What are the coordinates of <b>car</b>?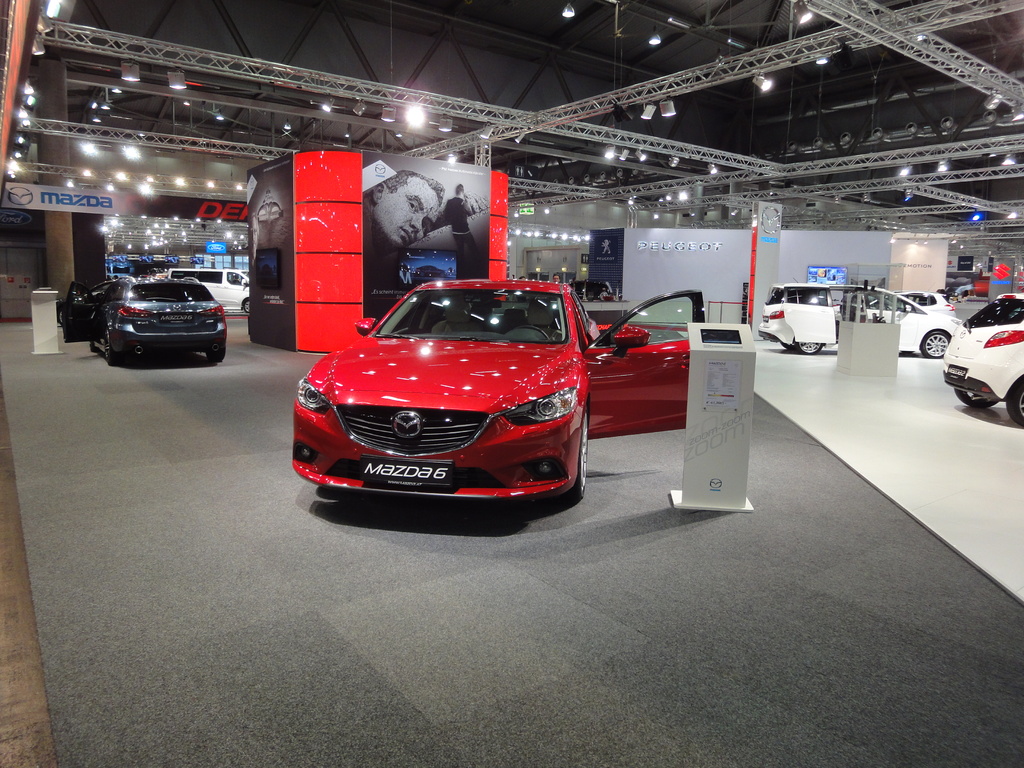
{"left": 941, "top": 291, "right": 1023, "bottom": 426}.
